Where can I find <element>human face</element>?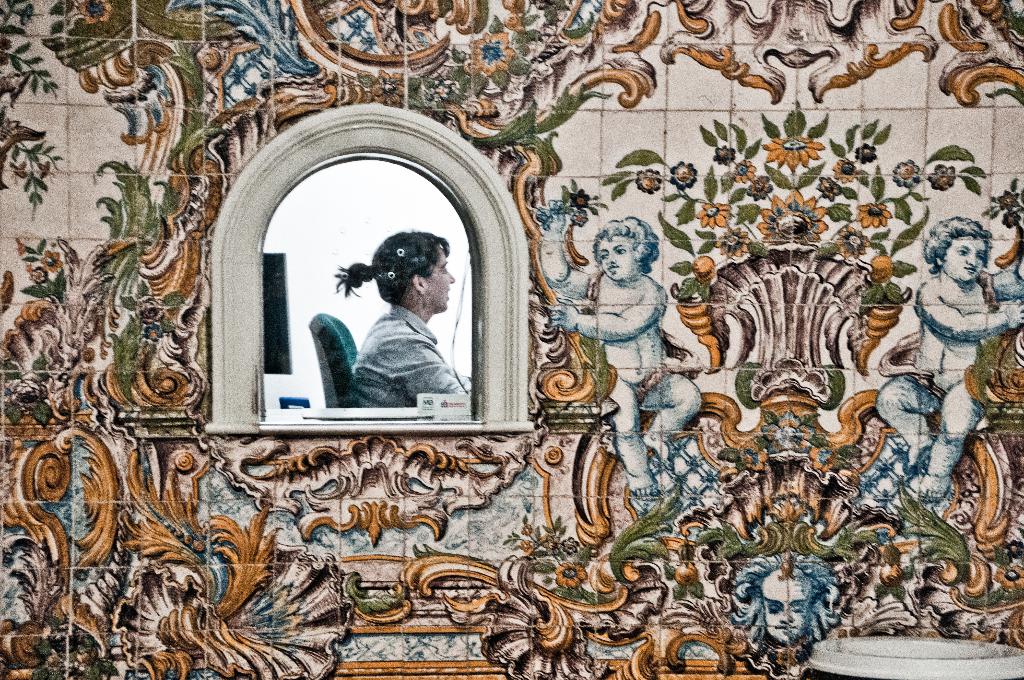
You can find it at [426, 243, 456, 312].
